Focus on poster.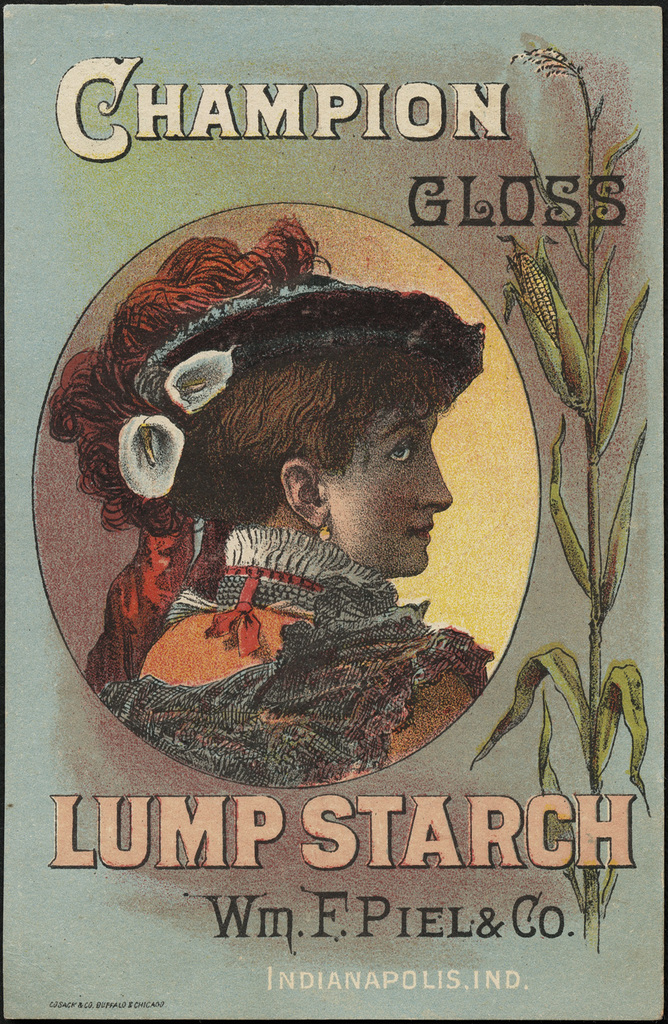
Focused at box(0, 3, 667, 1023).
